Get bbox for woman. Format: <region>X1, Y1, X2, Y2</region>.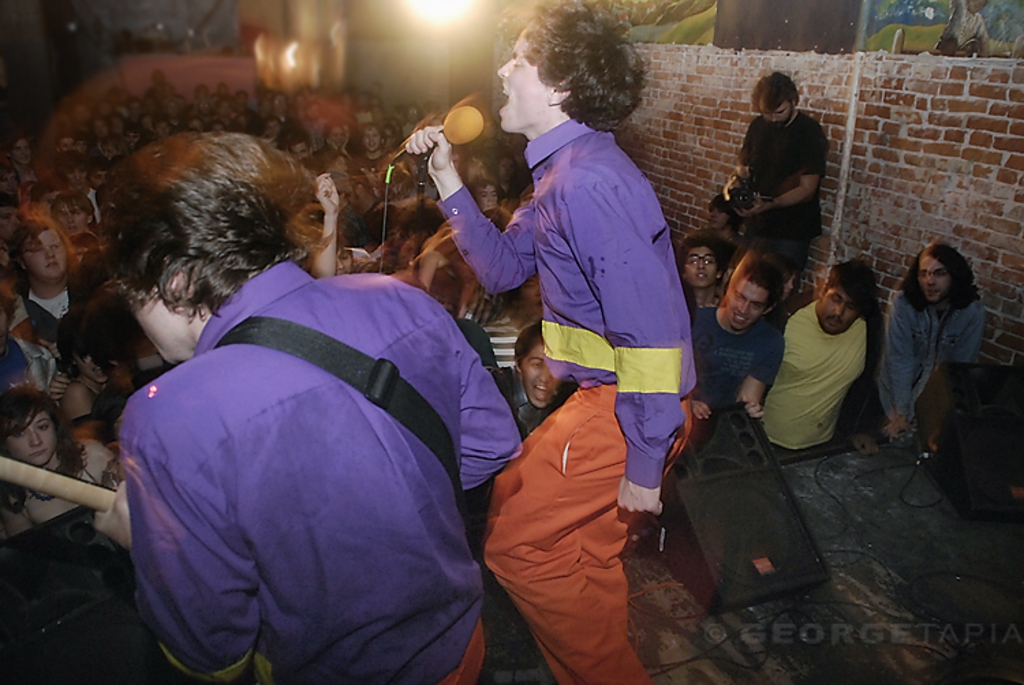
<region>0, 382, 122, 536</region>.
